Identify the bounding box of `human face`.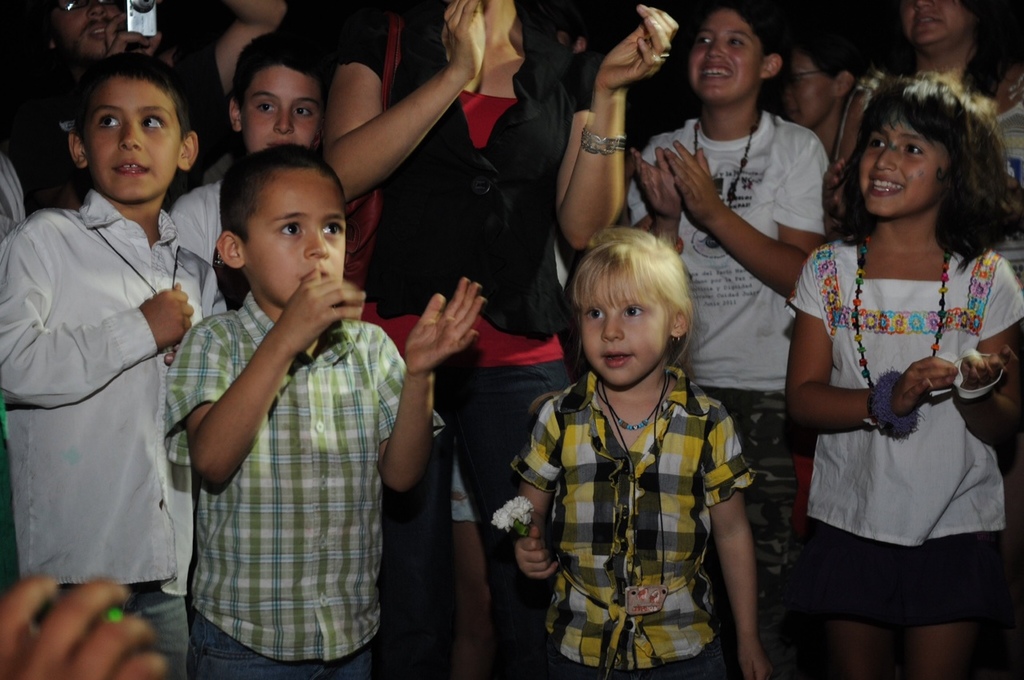
bbox(900, 0, 975, 55).
